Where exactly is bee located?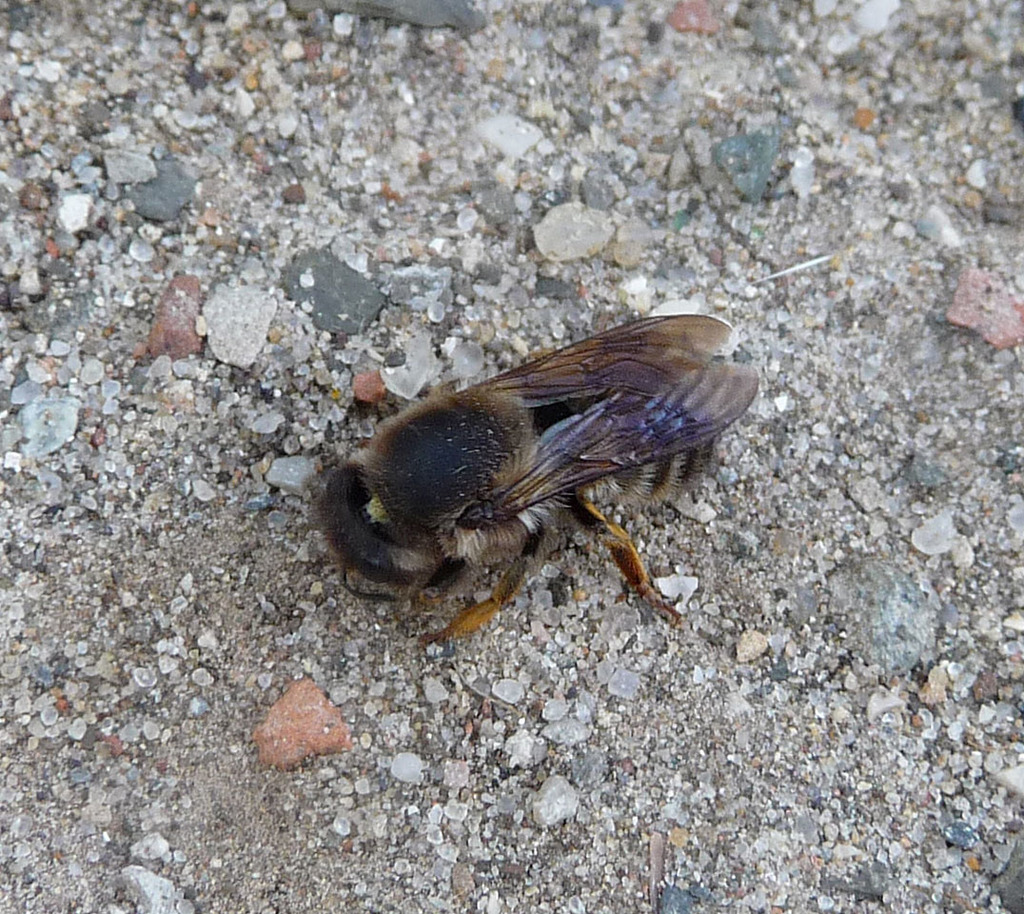
Its bounding box is 295:306:746:678.
